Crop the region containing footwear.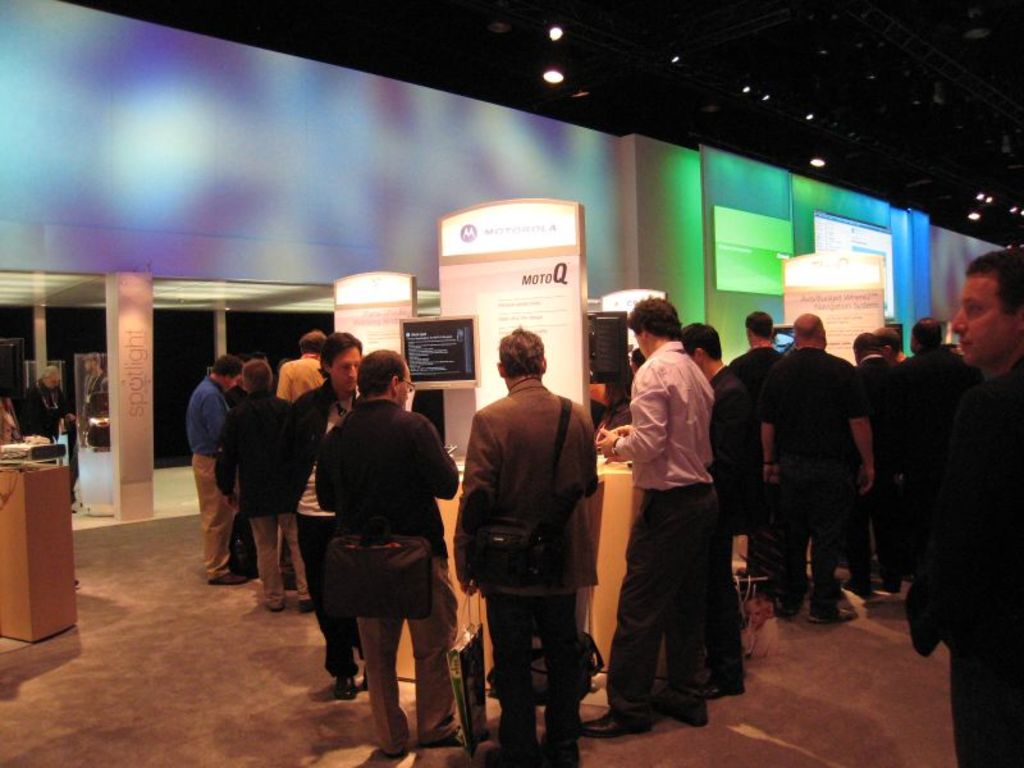
Crop region: region(842, 572, 872, 596).
